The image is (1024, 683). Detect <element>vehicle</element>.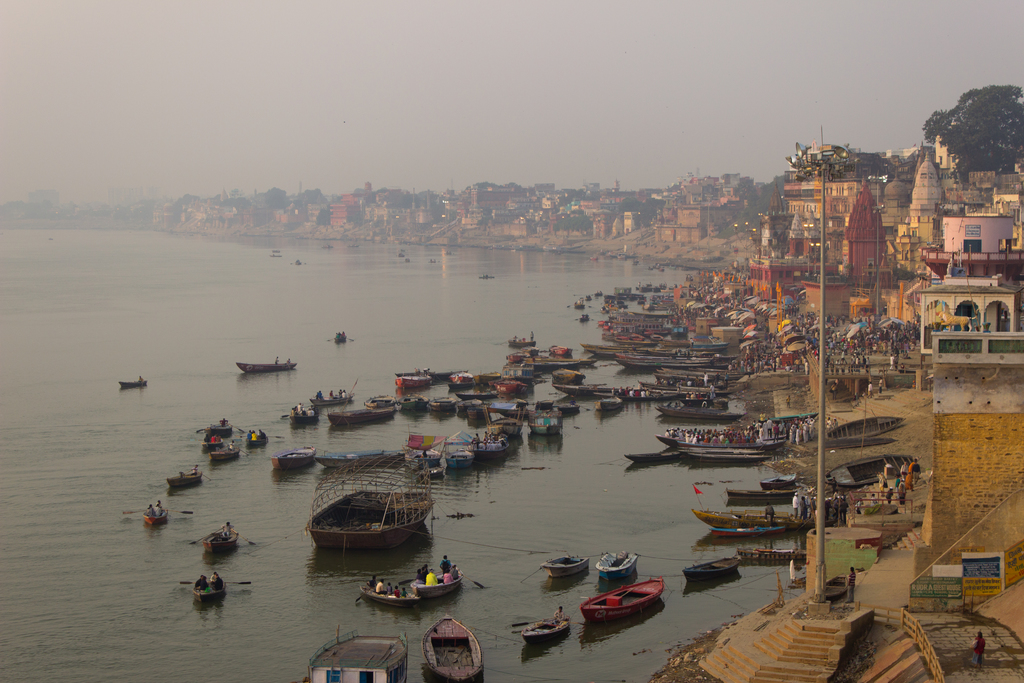
Detection: (827,415,907,438).
